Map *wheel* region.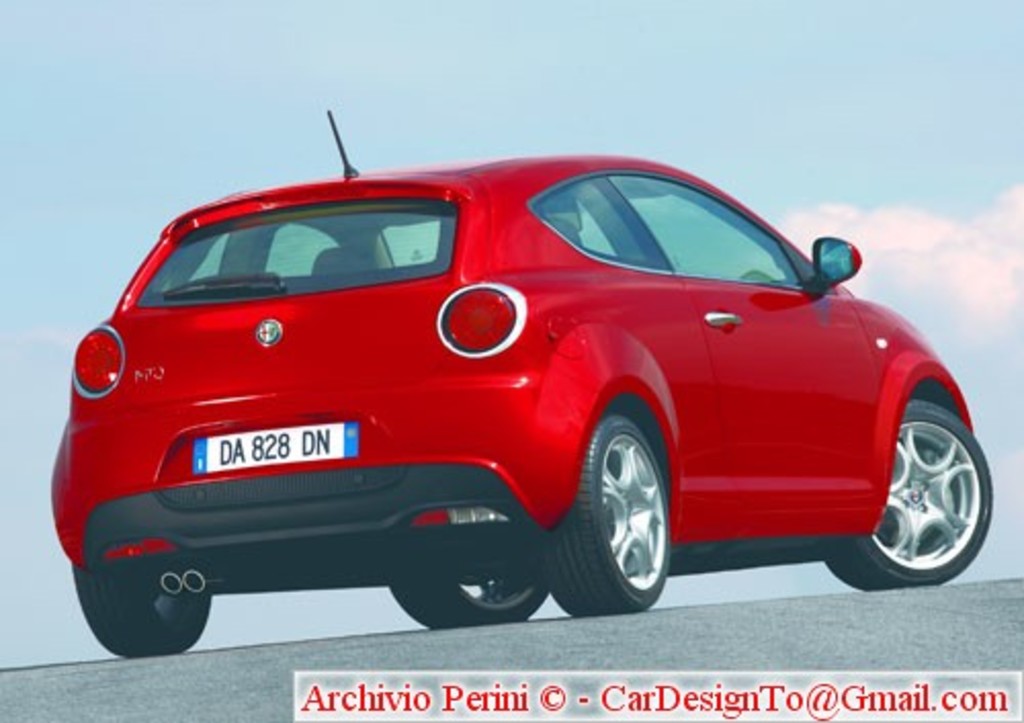
Mapped to (x1=567, y1=403, x2=676, y2=614).
